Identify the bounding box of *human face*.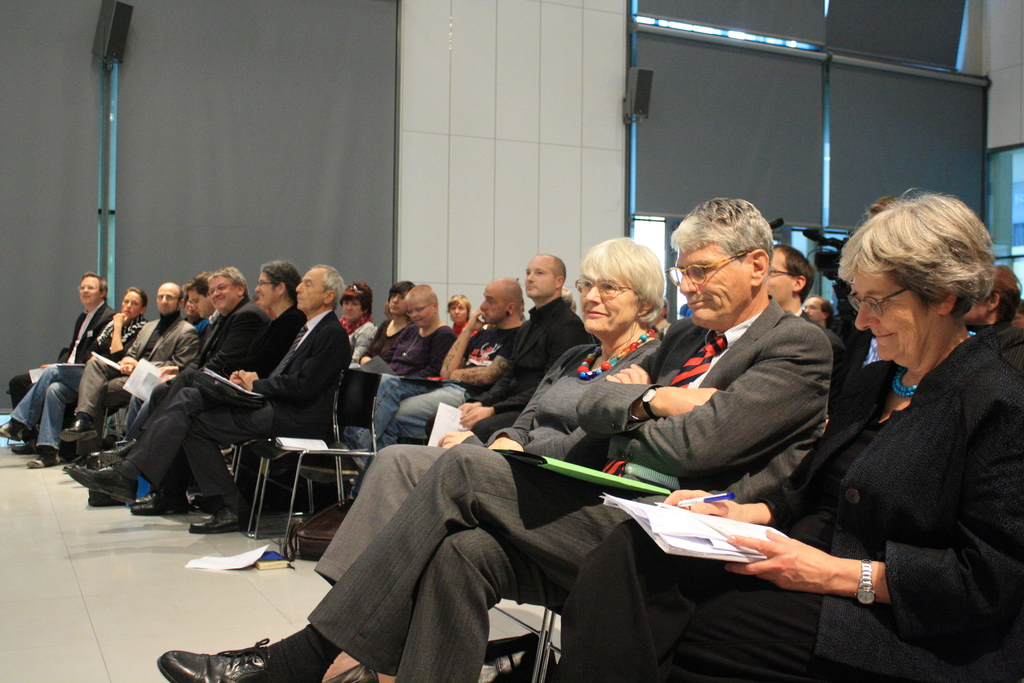
box(158, 286, 179, 315).
